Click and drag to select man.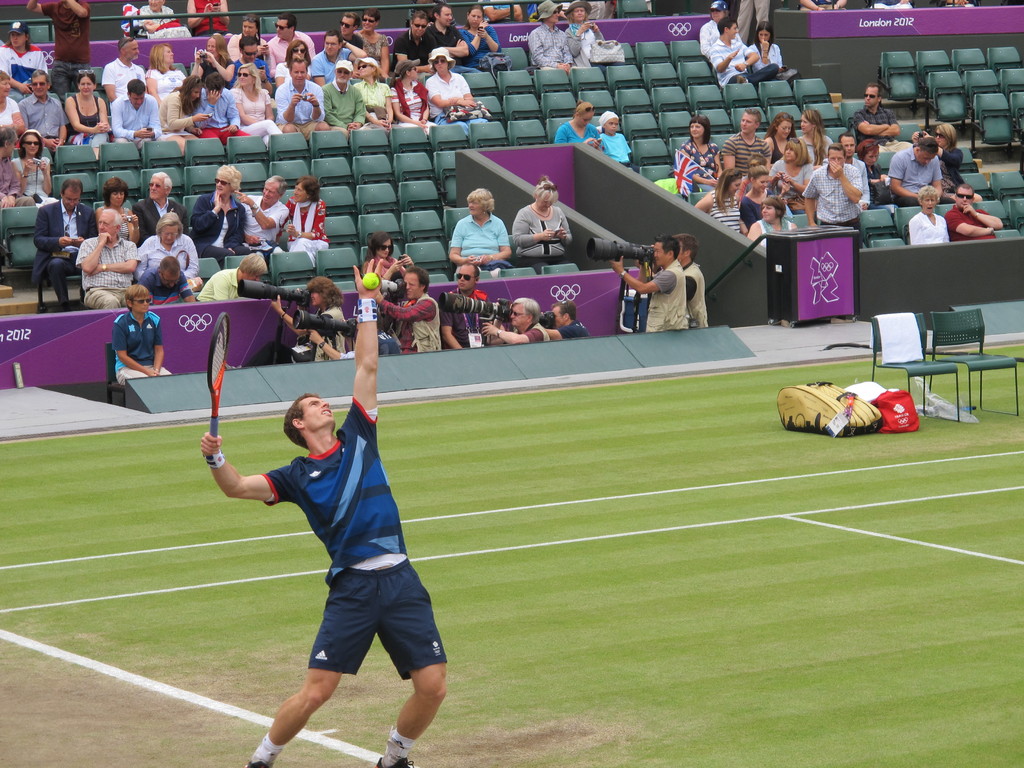
Selection: bbox(119, 67, 179, 146).
